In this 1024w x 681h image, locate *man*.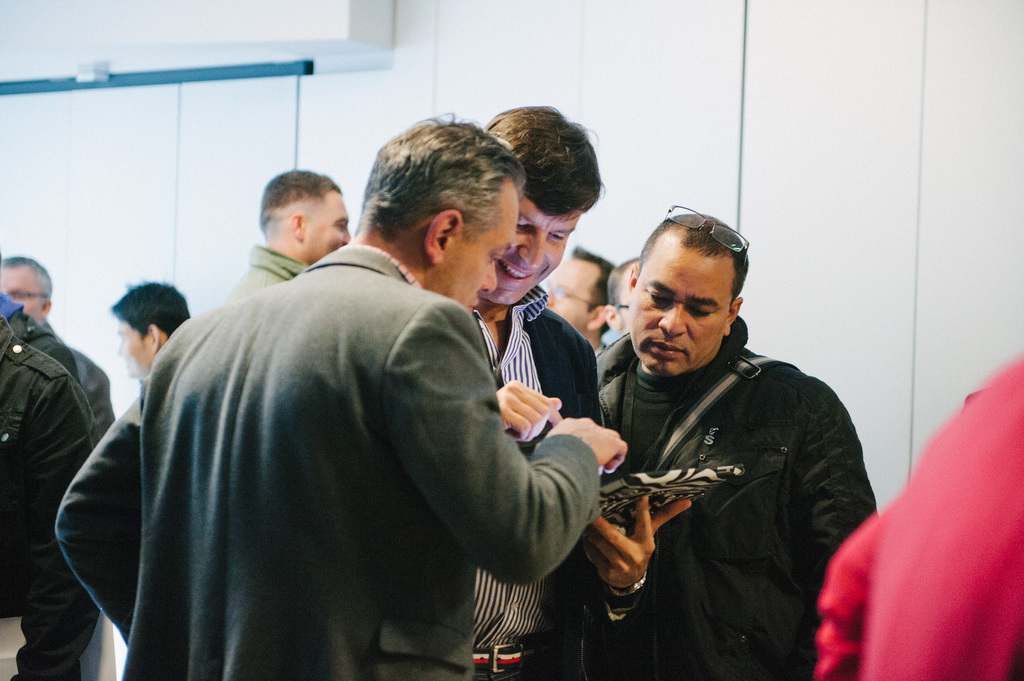
Bounding box: locate(0, 314, 97, 680).
